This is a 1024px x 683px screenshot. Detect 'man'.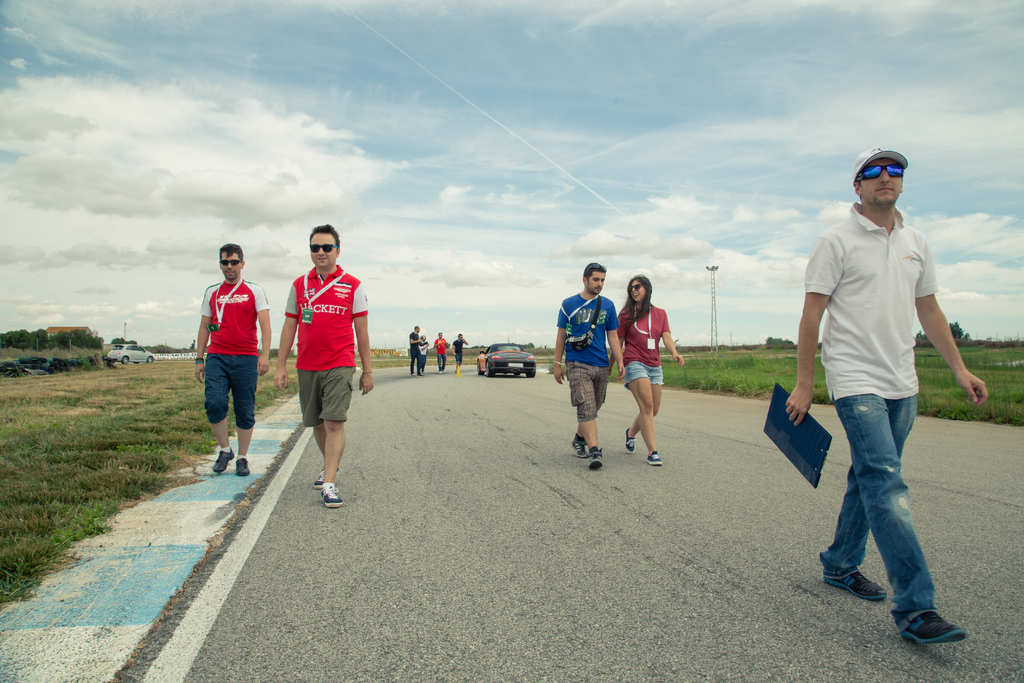
[x1=551, y1=262, x2=628, y2=472].
